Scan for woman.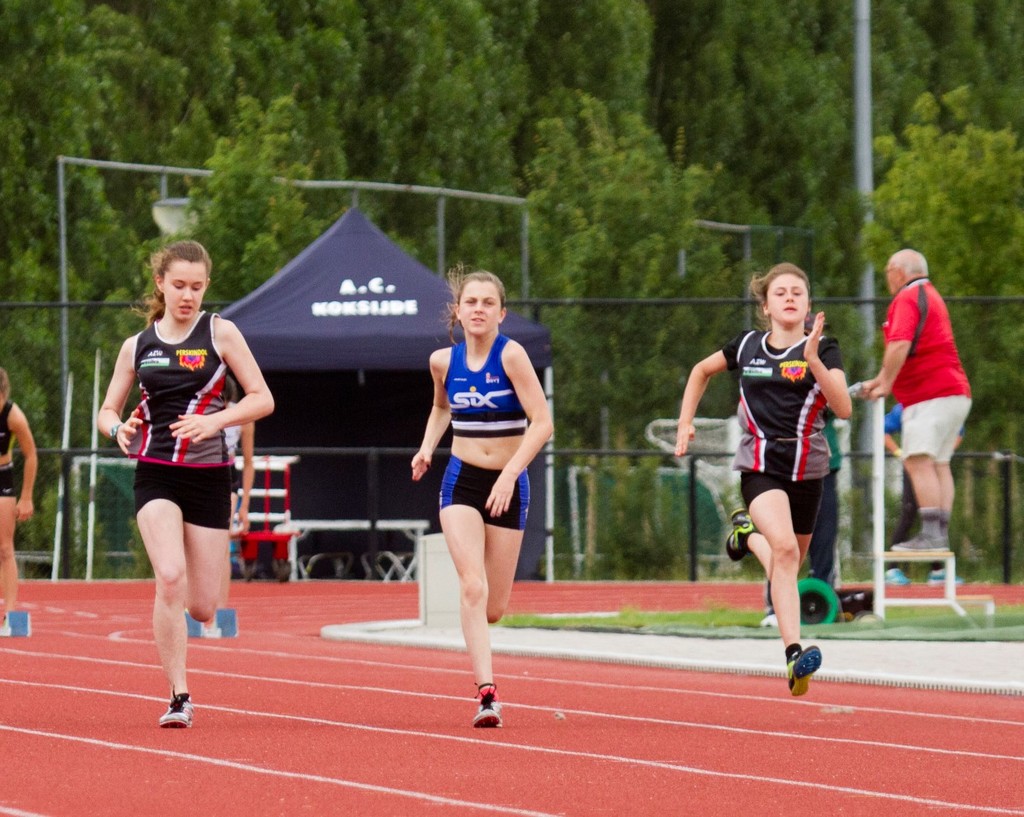
Scan result: 207,376,250,584.
